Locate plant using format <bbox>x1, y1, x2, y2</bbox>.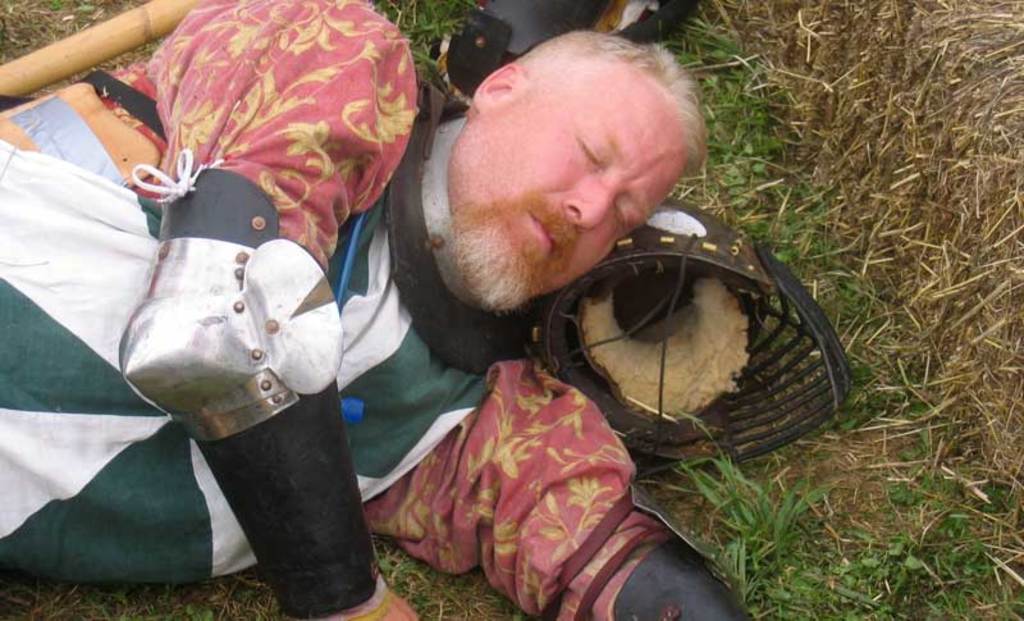
<bbox>0, 0, 133, 60</bbox>.
